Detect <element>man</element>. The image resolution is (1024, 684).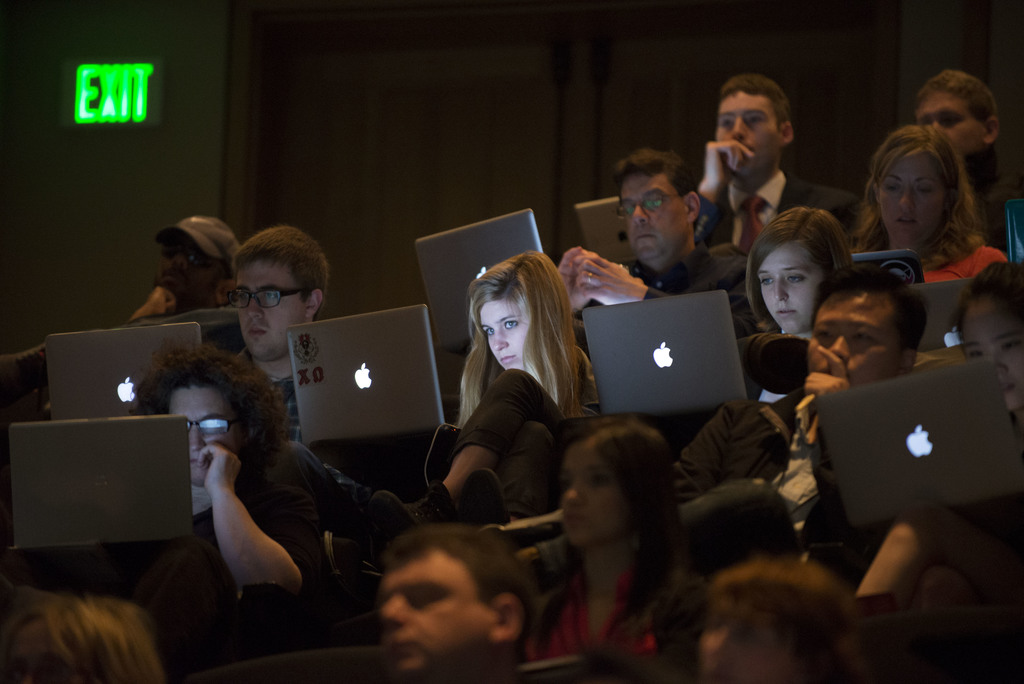
pyautogui.locateOnScreen(229, 226, 329, 443).
